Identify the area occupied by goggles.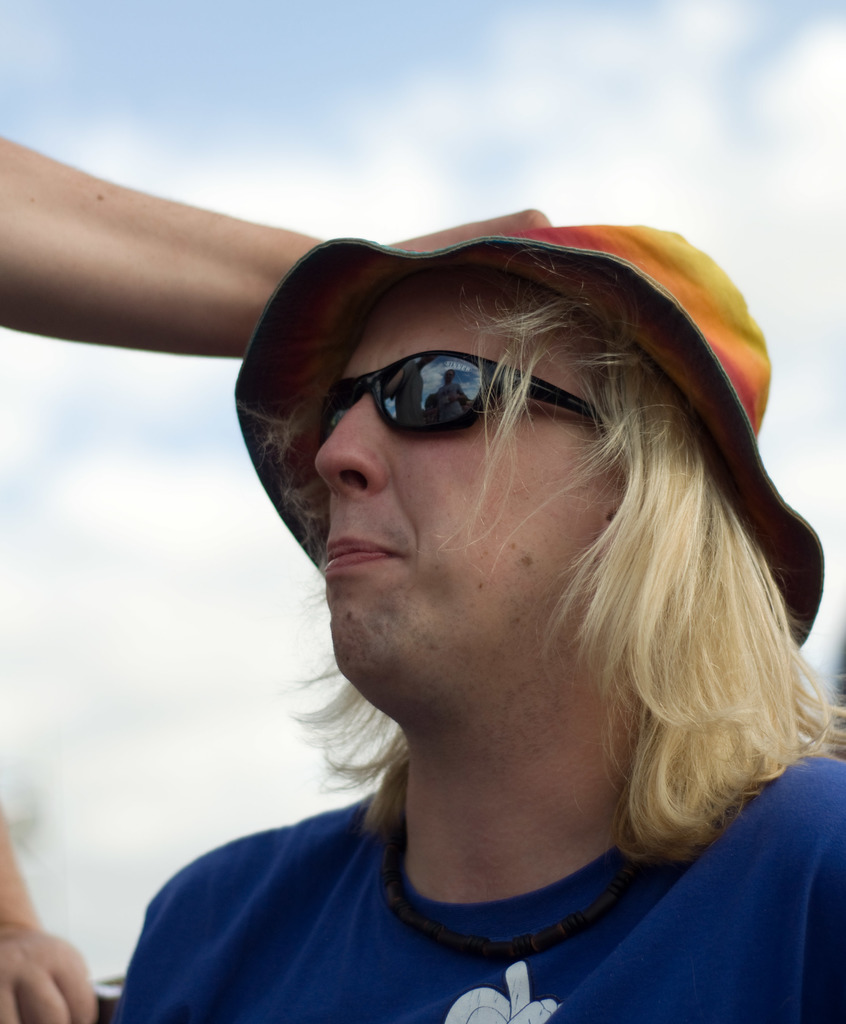
Area: [307, 349, 616, 451].
